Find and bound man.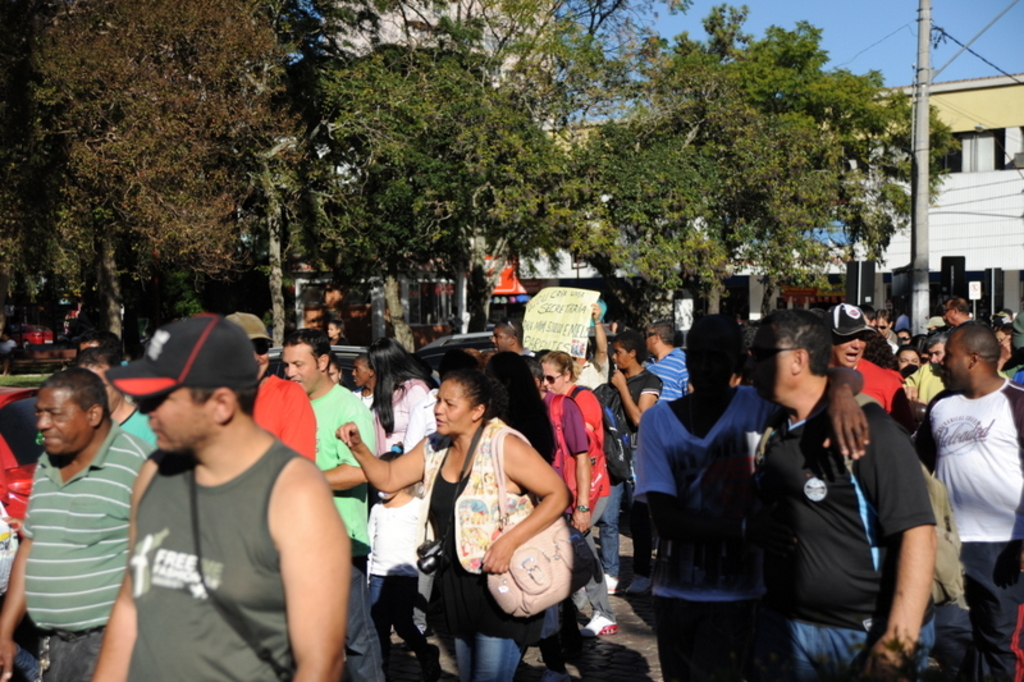
Bound: box=[751, 312, 941, 681].
